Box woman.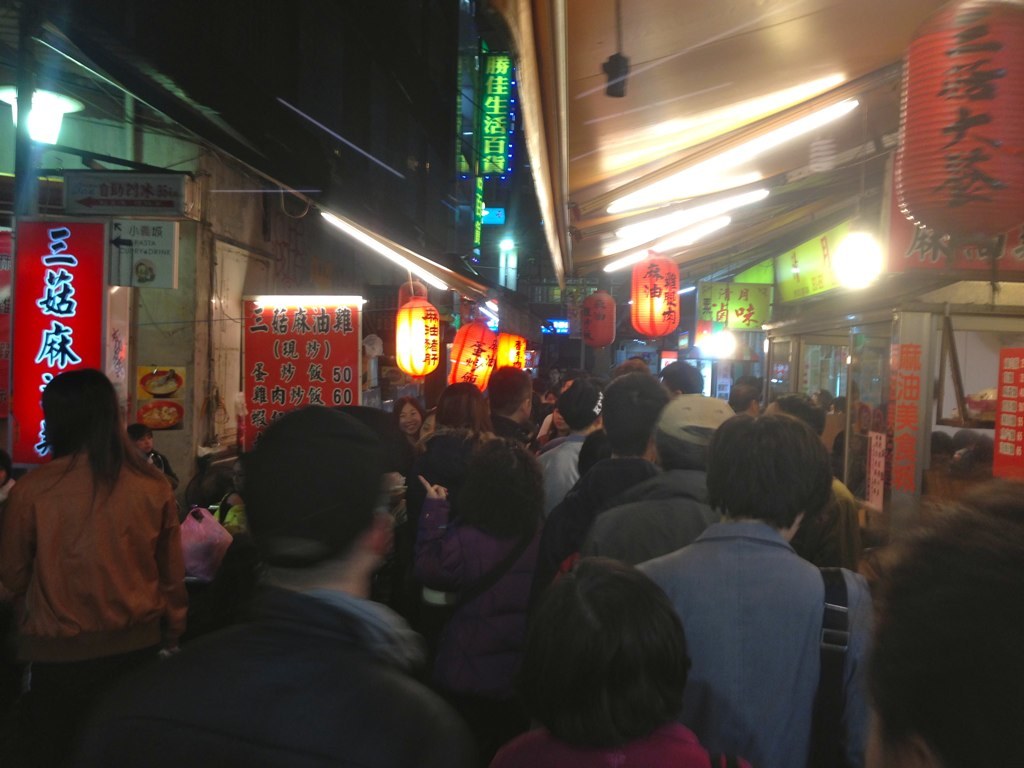
box=[0, 363, 199, 737].
